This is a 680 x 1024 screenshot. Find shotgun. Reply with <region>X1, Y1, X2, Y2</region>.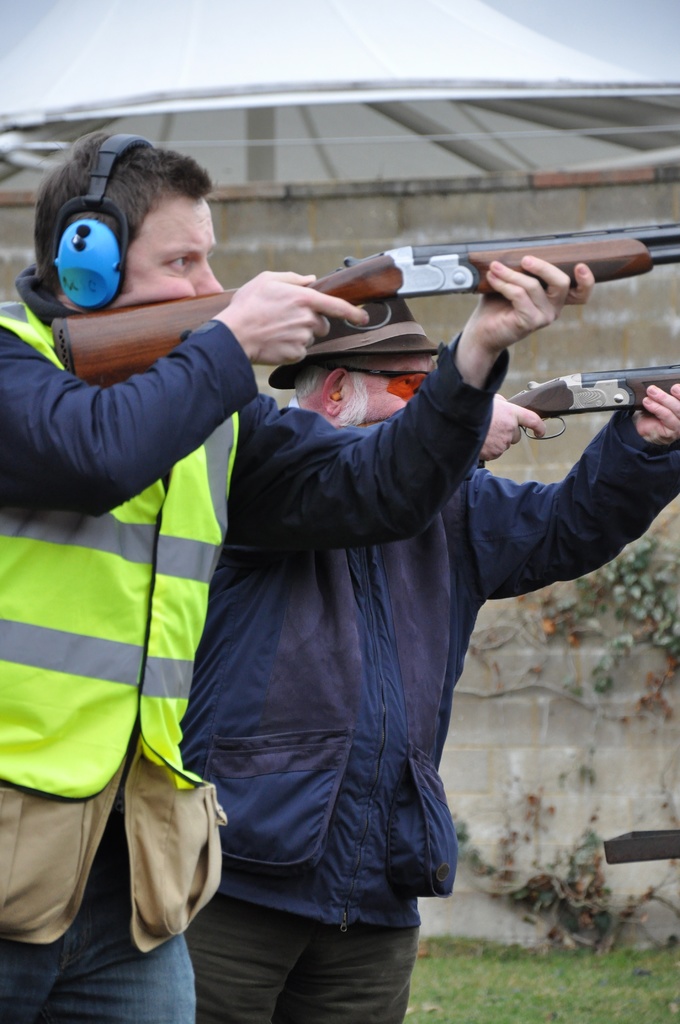
<region>51, 217, 679, 386</region>.
